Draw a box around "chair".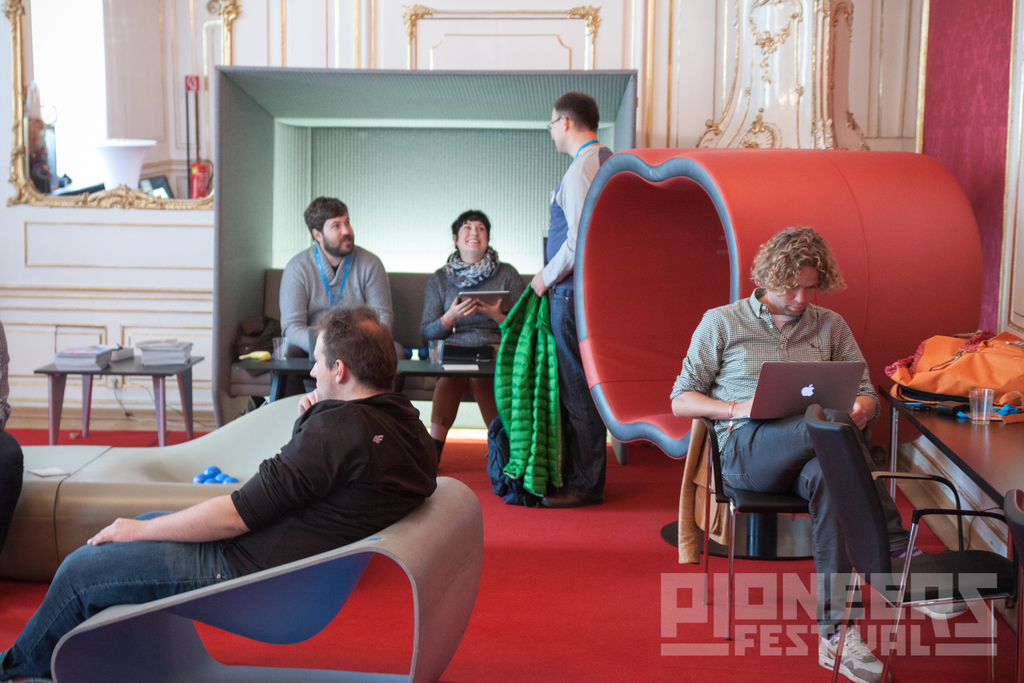
box(804, 415, 1023, 682).
